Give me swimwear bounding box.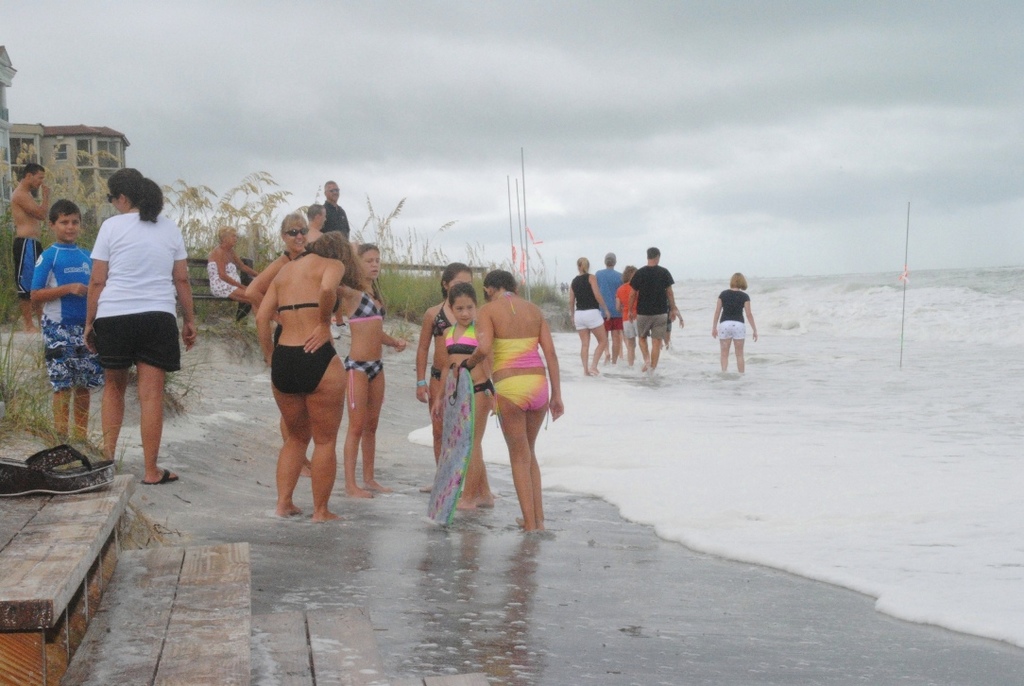
Rect(268, 346, 333, 389).
